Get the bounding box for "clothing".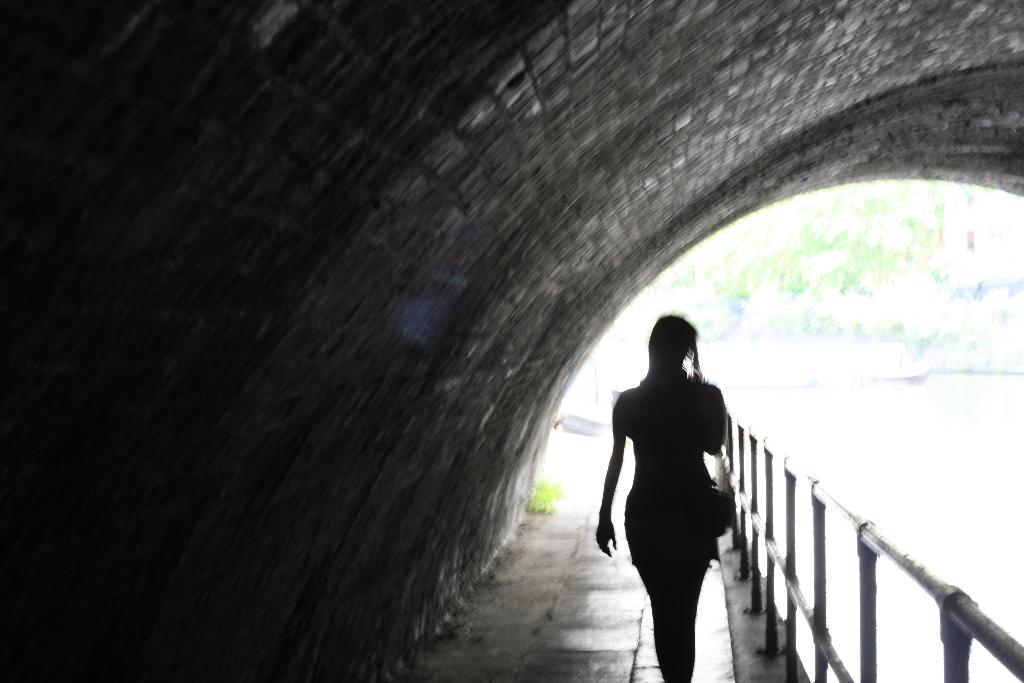
613:352:744:629.
